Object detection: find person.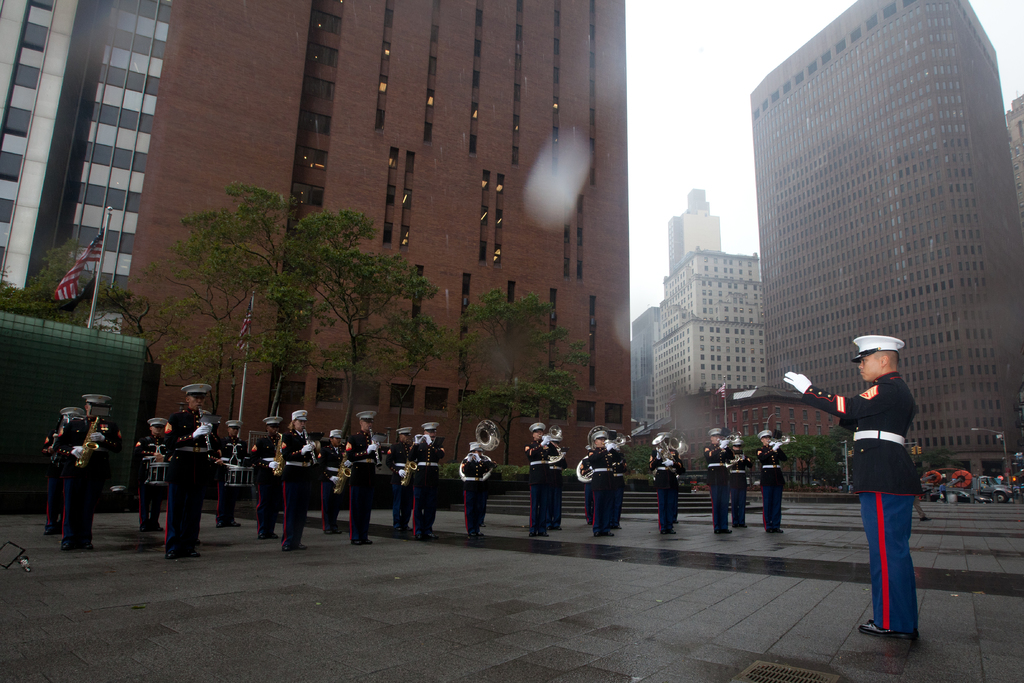
detection(49, 389, 131, 561).
